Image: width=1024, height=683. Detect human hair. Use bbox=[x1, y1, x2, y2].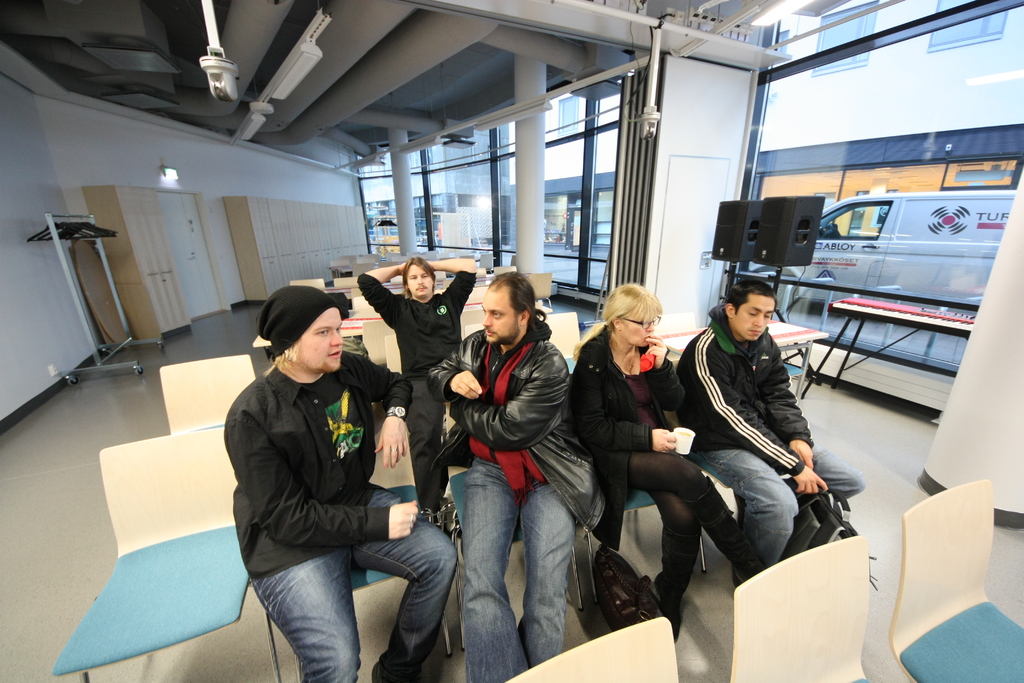
bbox=[472, 275, 545, 354].
